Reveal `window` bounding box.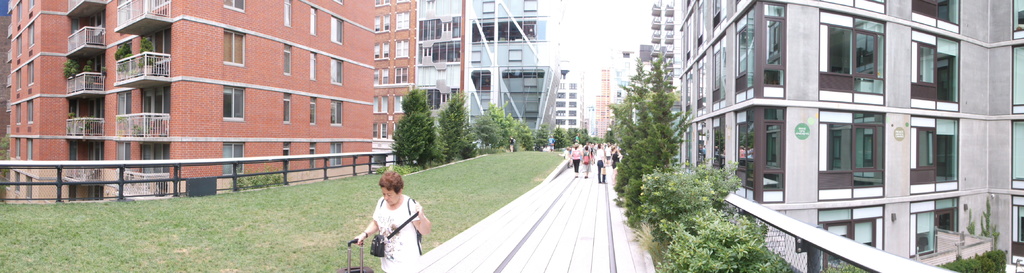
Revealed: BBox(220, 86, 243, 120).
